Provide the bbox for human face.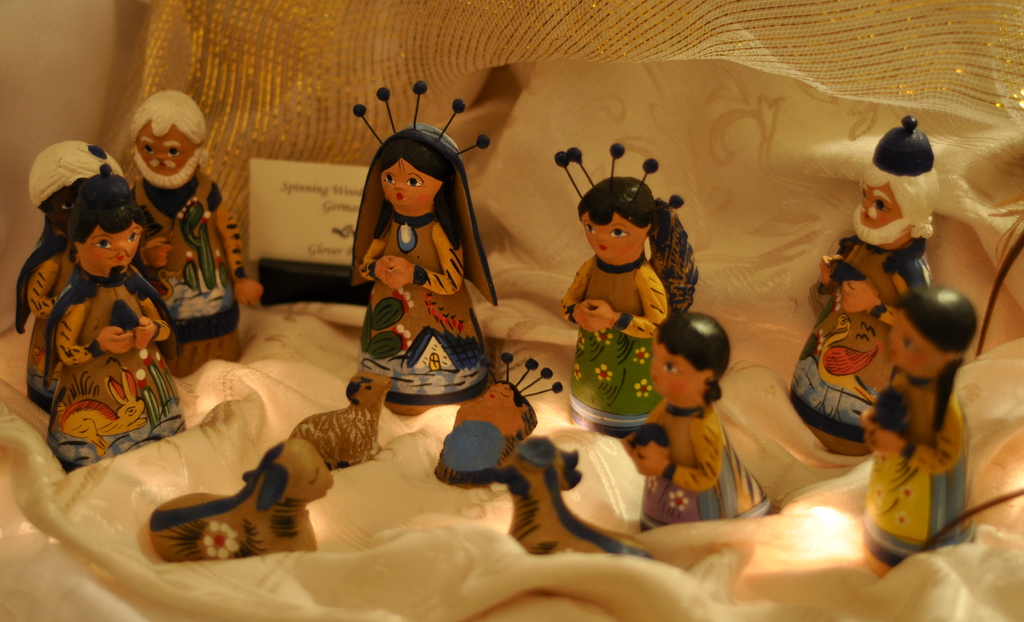
<bbox>859, 179, 904, 232</bbox>.
